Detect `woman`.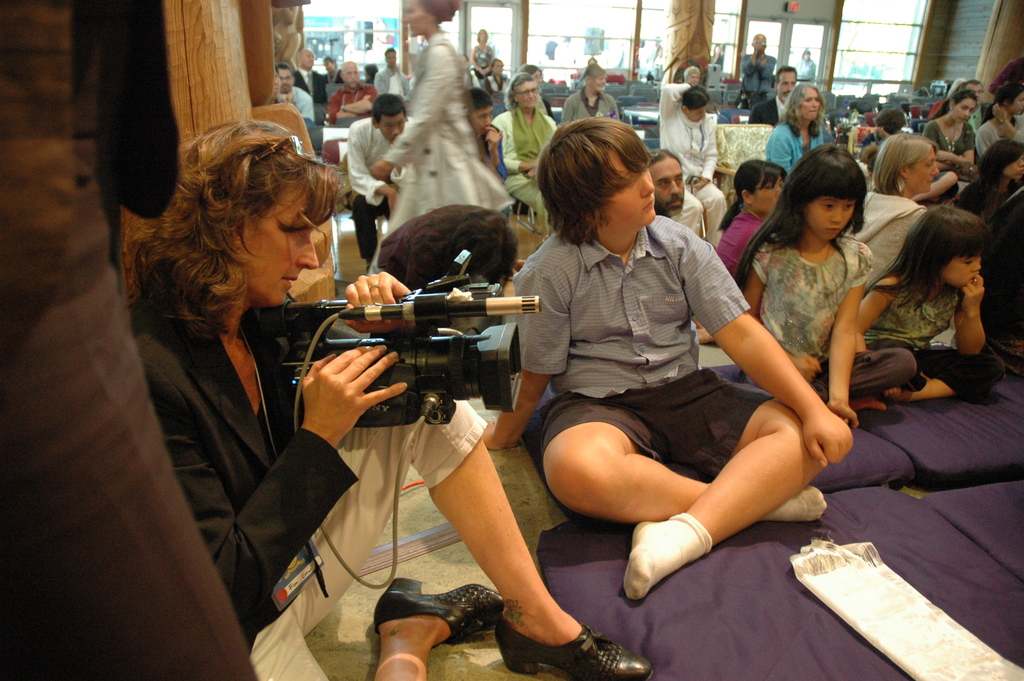
Detected at (561, 58, 631, 127).
